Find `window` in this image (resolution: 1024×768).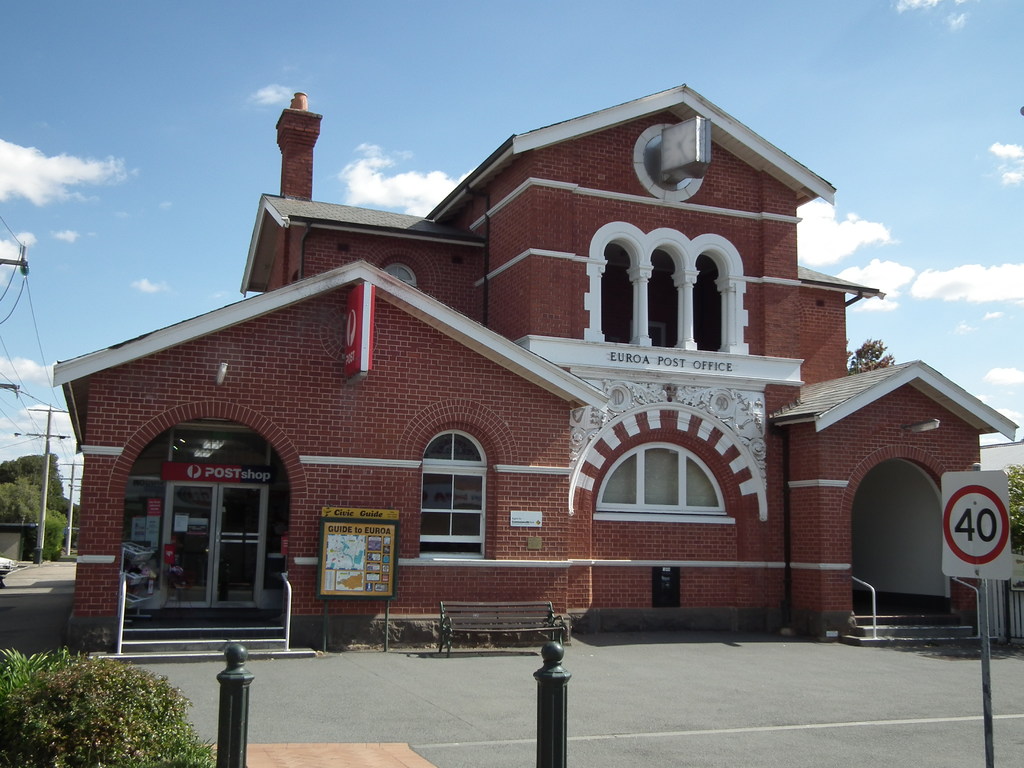
[413,428,483,563].
